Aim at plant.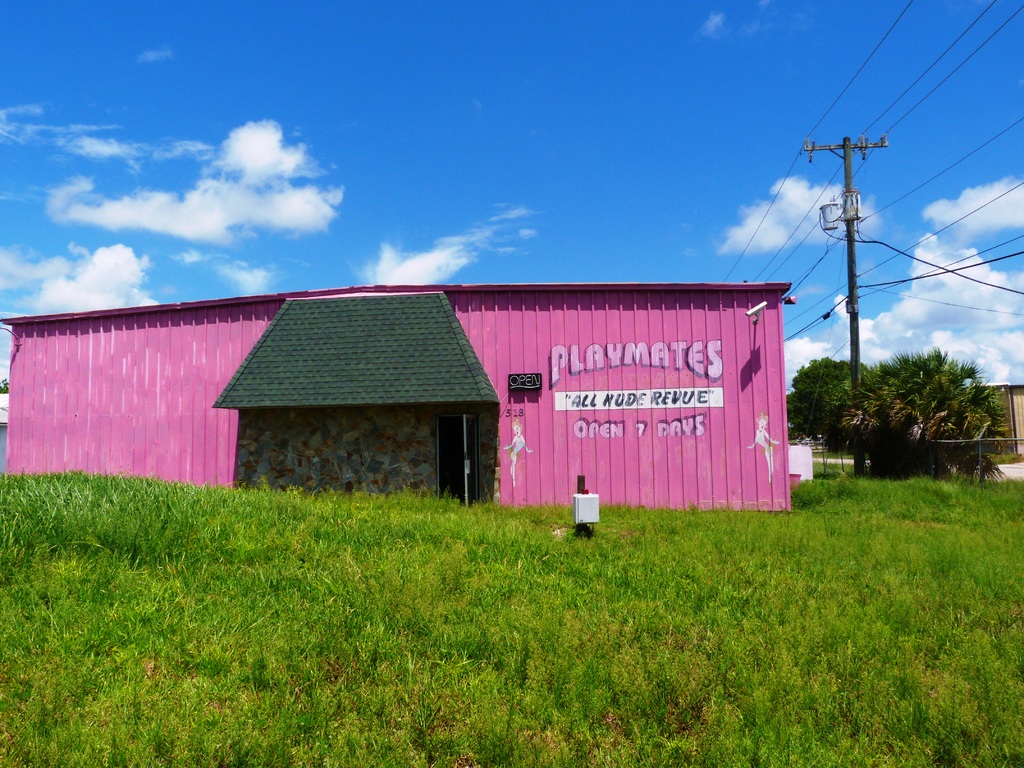
Aimed at 890:344:1005:479.
